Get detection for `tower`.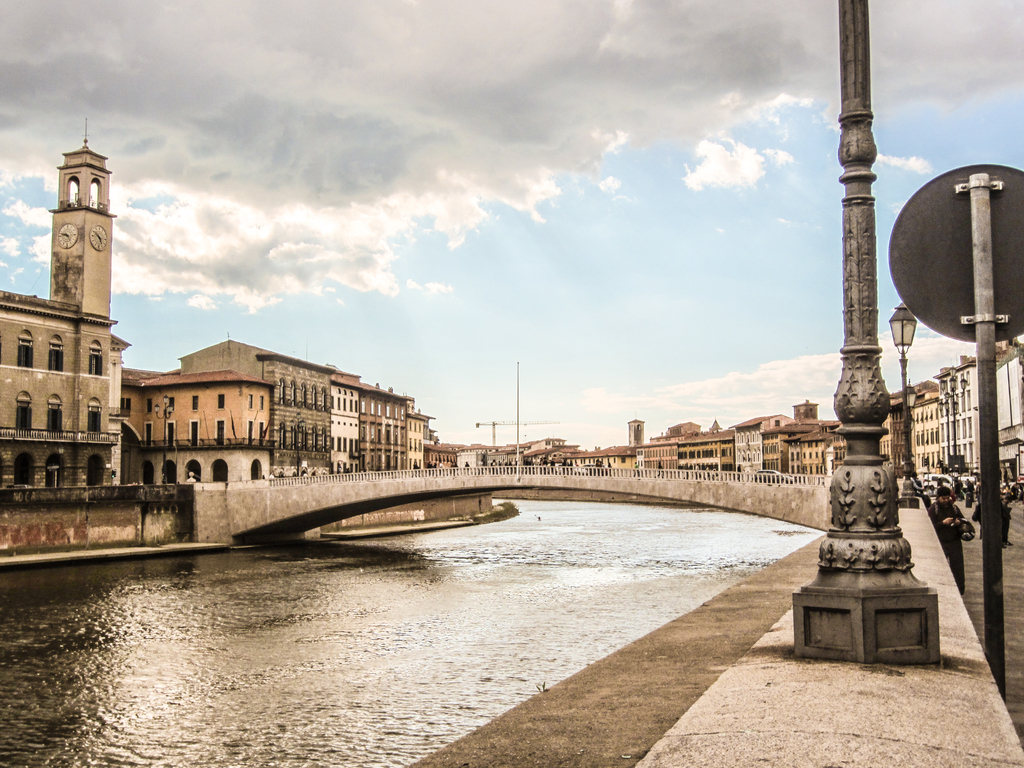
Detection: rect(628, 420, 646, 447).
